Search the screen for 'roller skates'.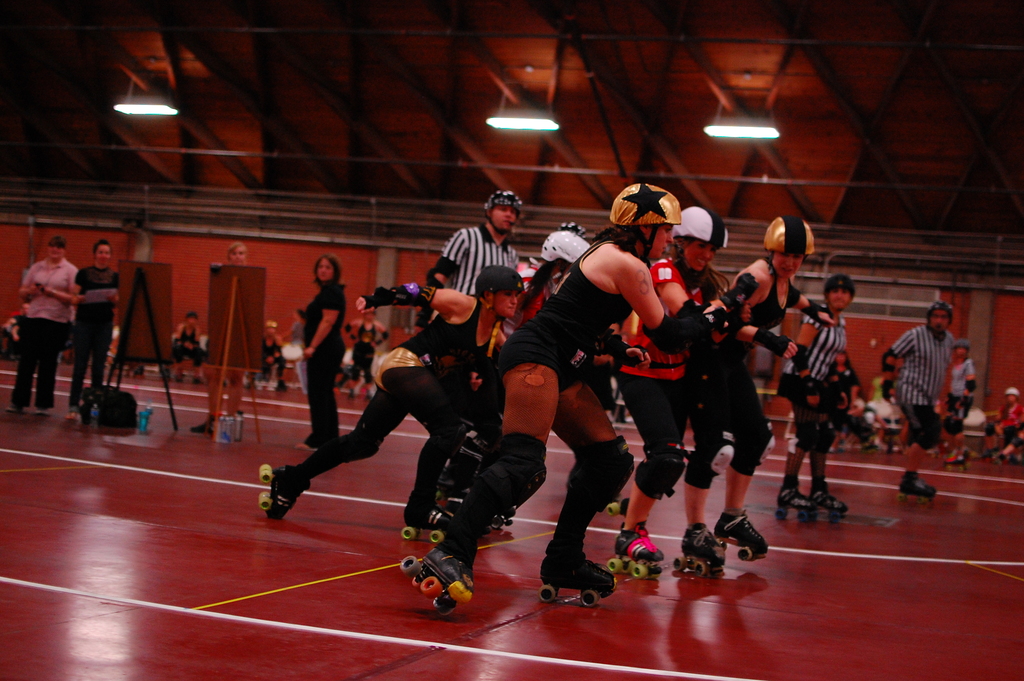
Found at bbox=[609, 521, 666, 576].
